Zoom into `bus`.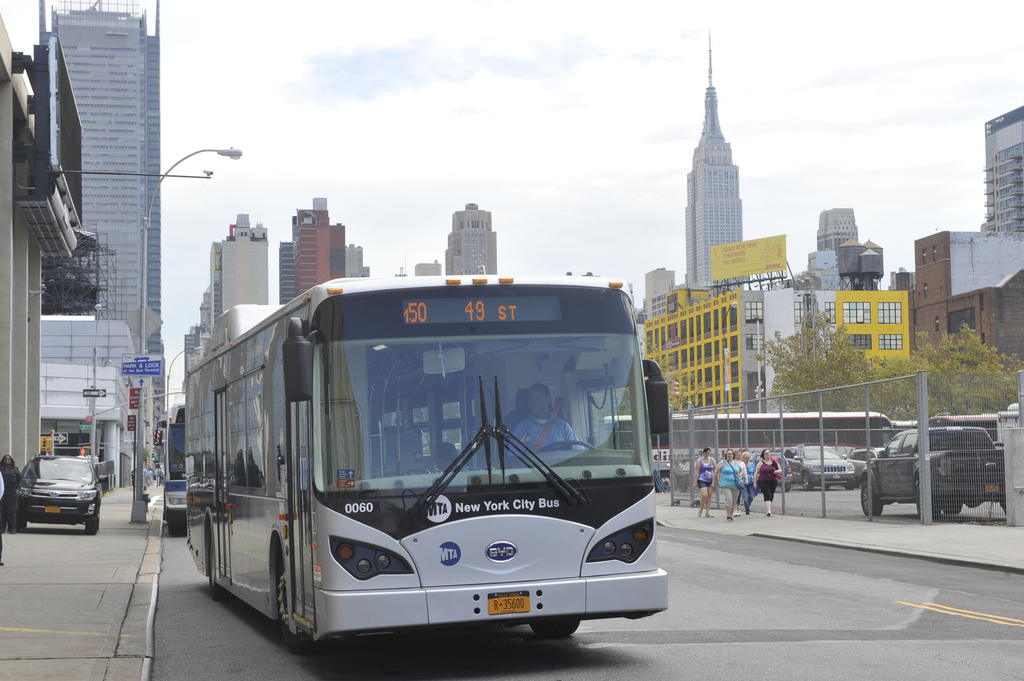
Zoom target: (886,420,916,442).
